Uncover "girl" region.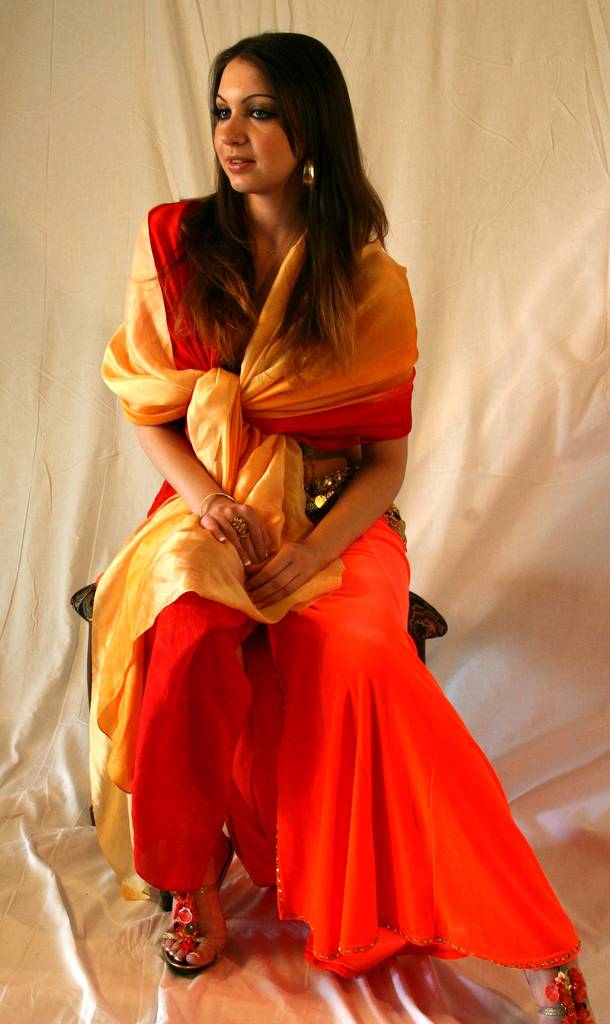
Uncovered: (x1=86, y1=25, x2=597, y2=1023).
